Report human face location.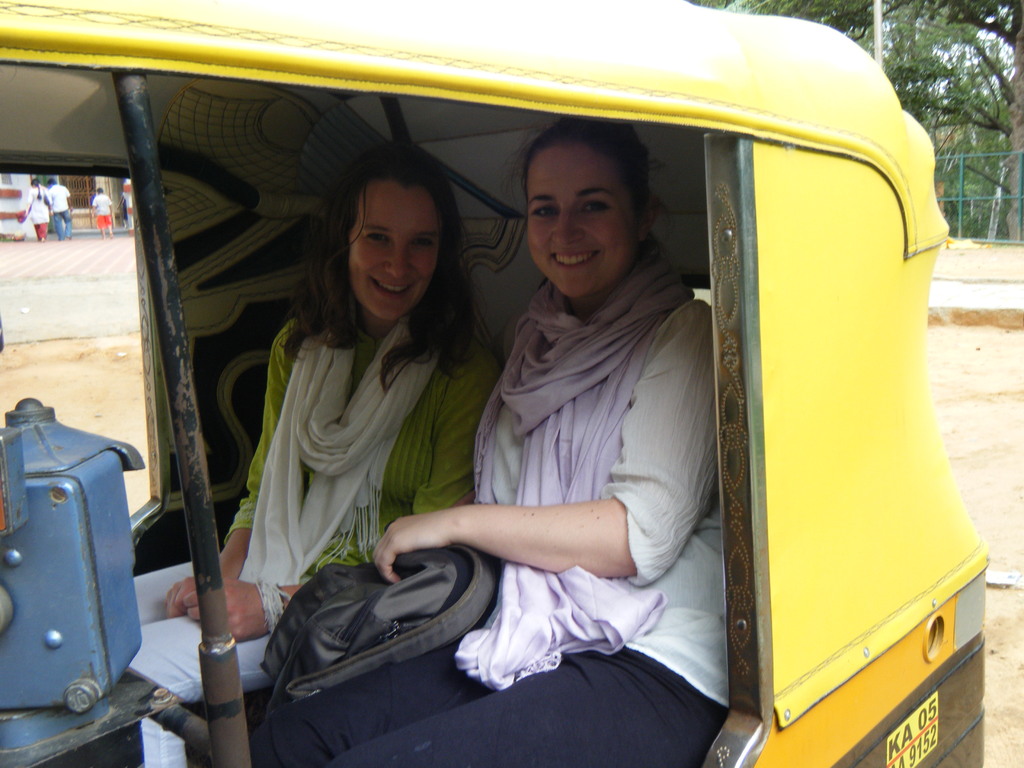
Report: rect(525, 148, 655, 301).
